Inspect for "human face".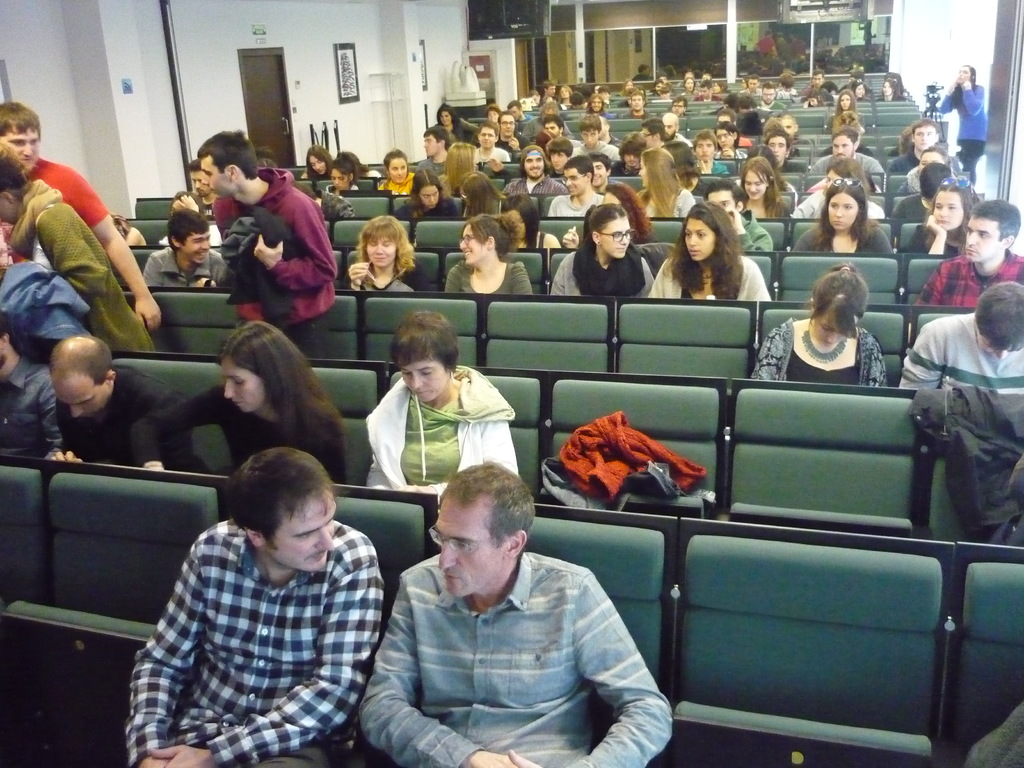
Inspection: <region>180, 232, 211, 262</region>.
